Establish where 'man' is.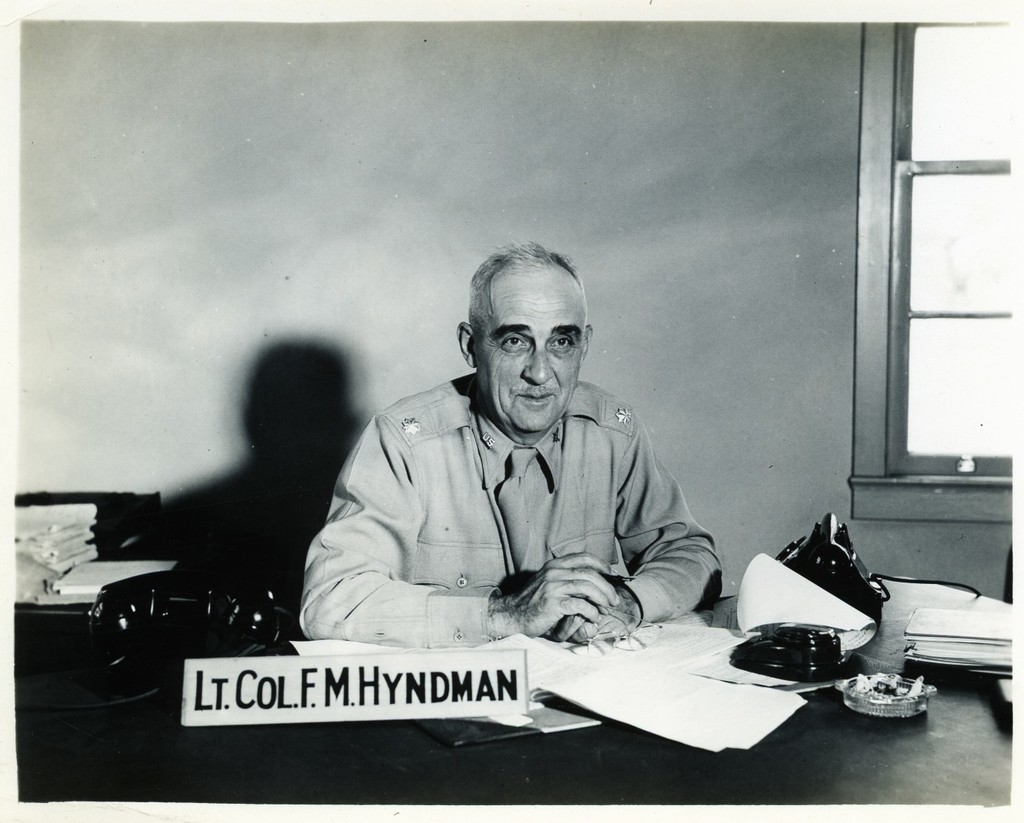
Established at x1=276, y1=292, x2=734, y2=662.
